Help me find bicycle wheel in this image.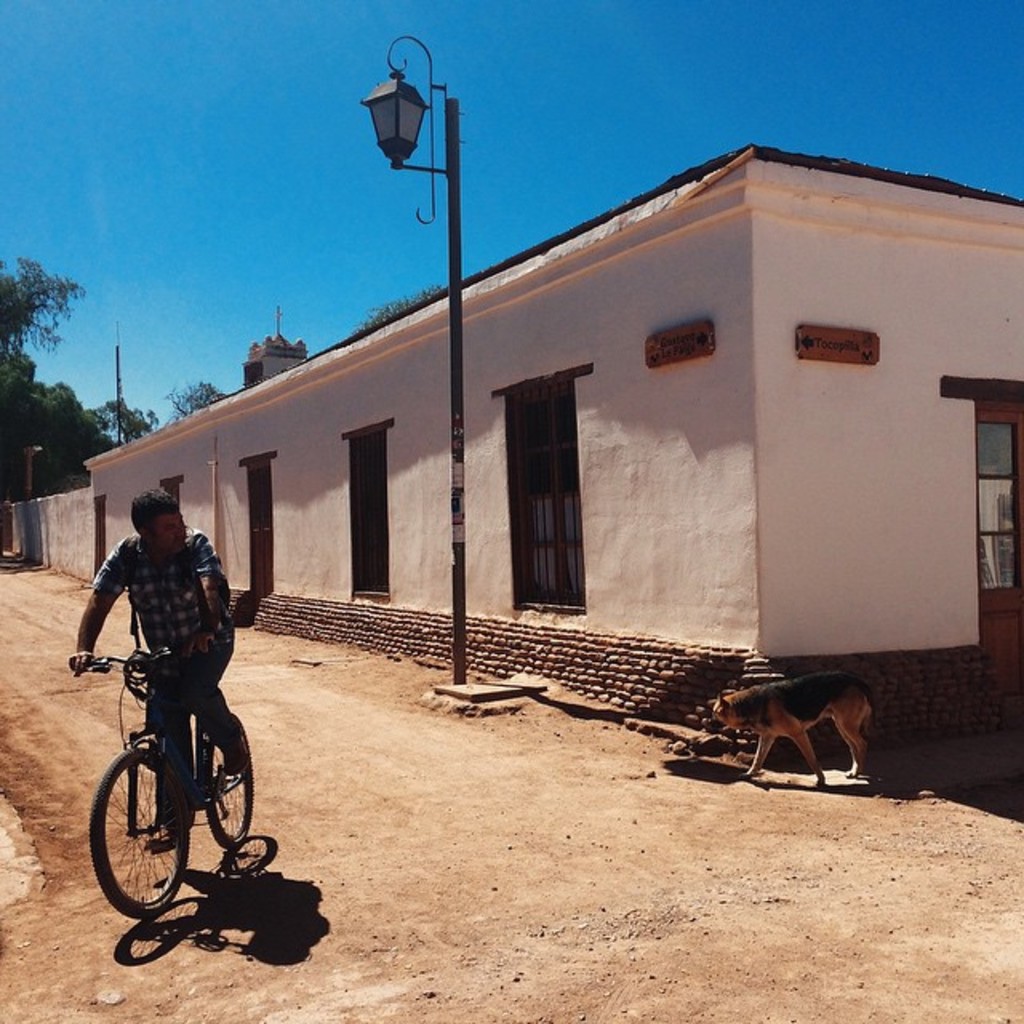
Found it: left=88, top=752, right=182, bottom=941.
